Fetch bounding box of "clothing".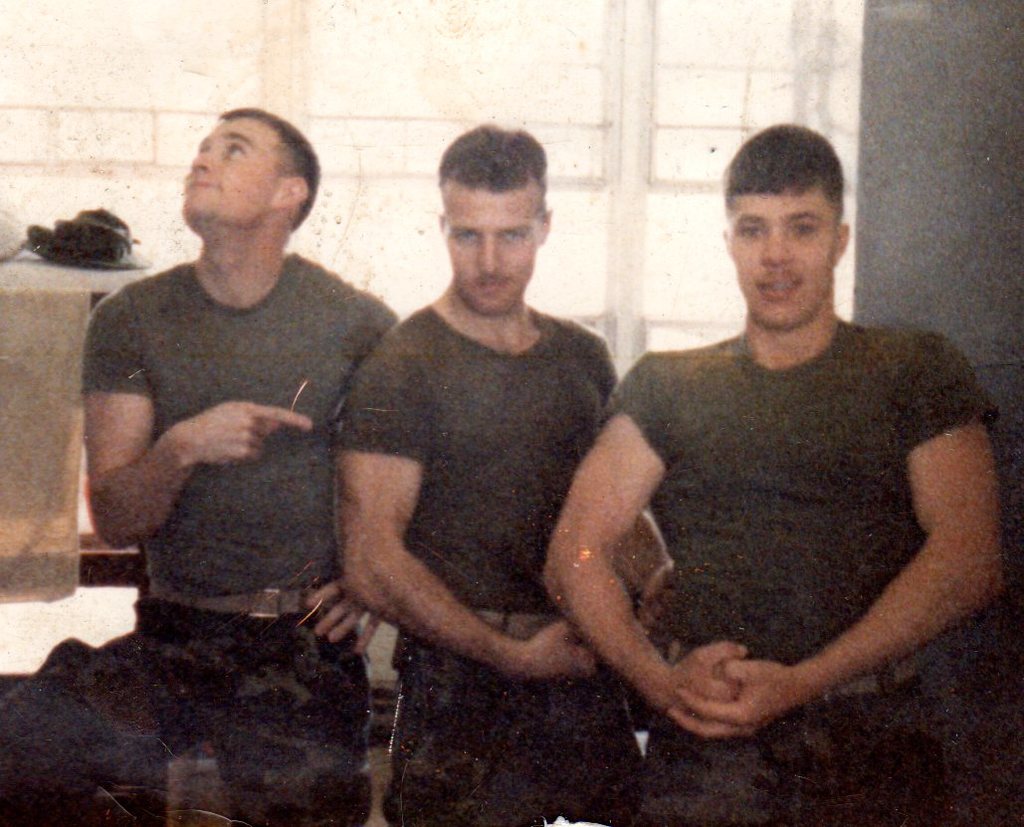
Bbox: l=337, t=304, r=622, b=826.
